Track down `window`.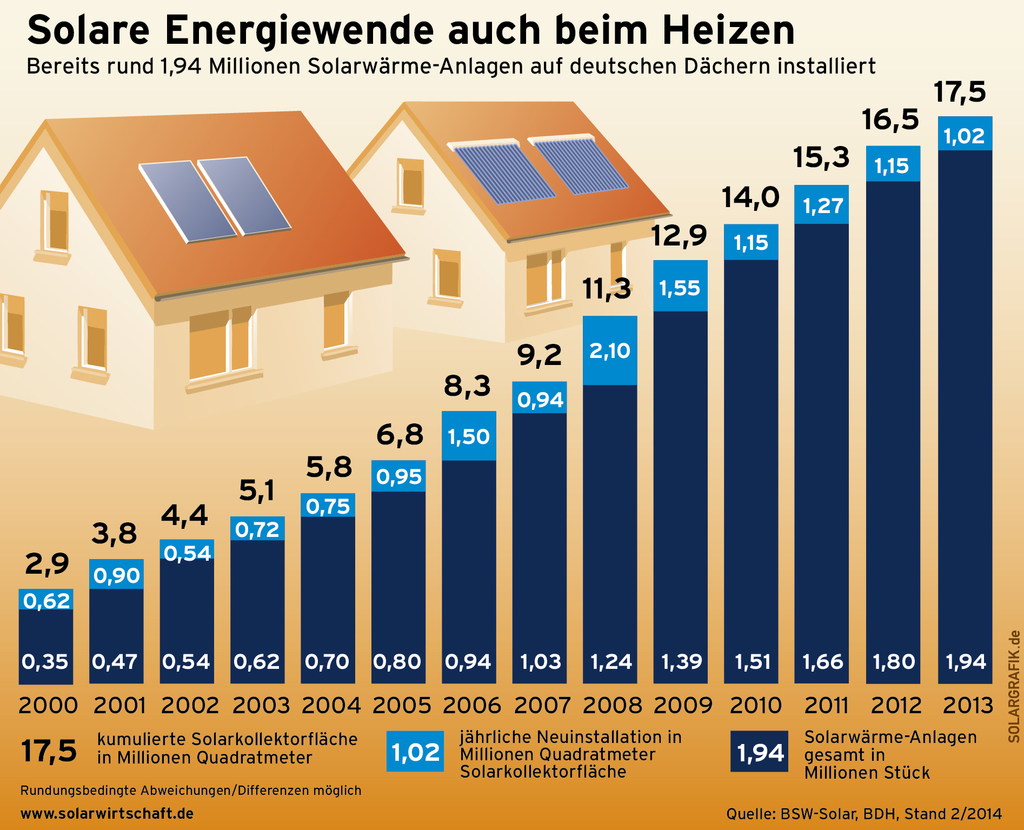
Tracked to region(321, 289, 349, 350).
